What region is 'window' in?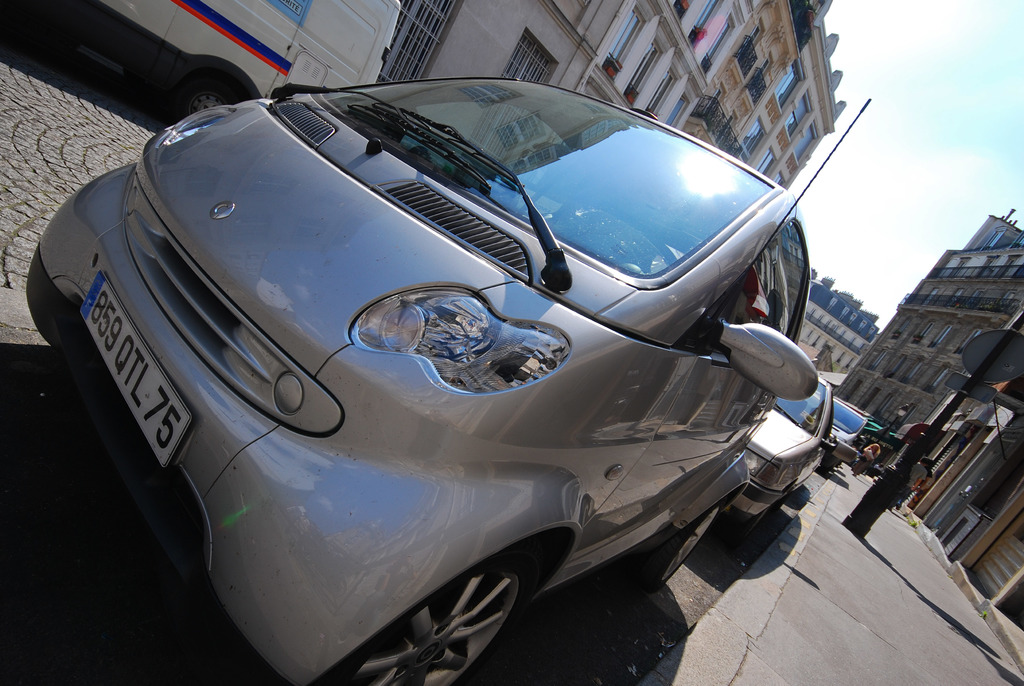
[left=812, top=310, right=815, bottom=311].
